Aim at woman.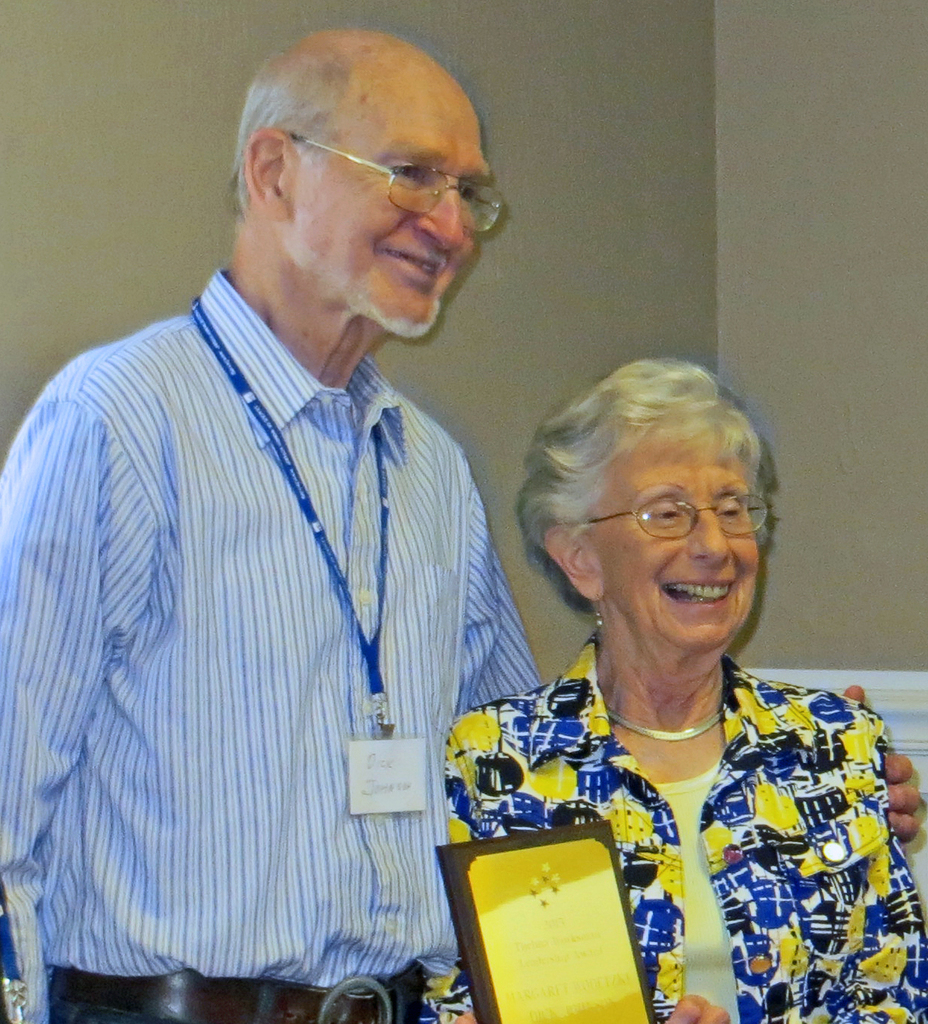
Aimed at 418/327/902/999.
